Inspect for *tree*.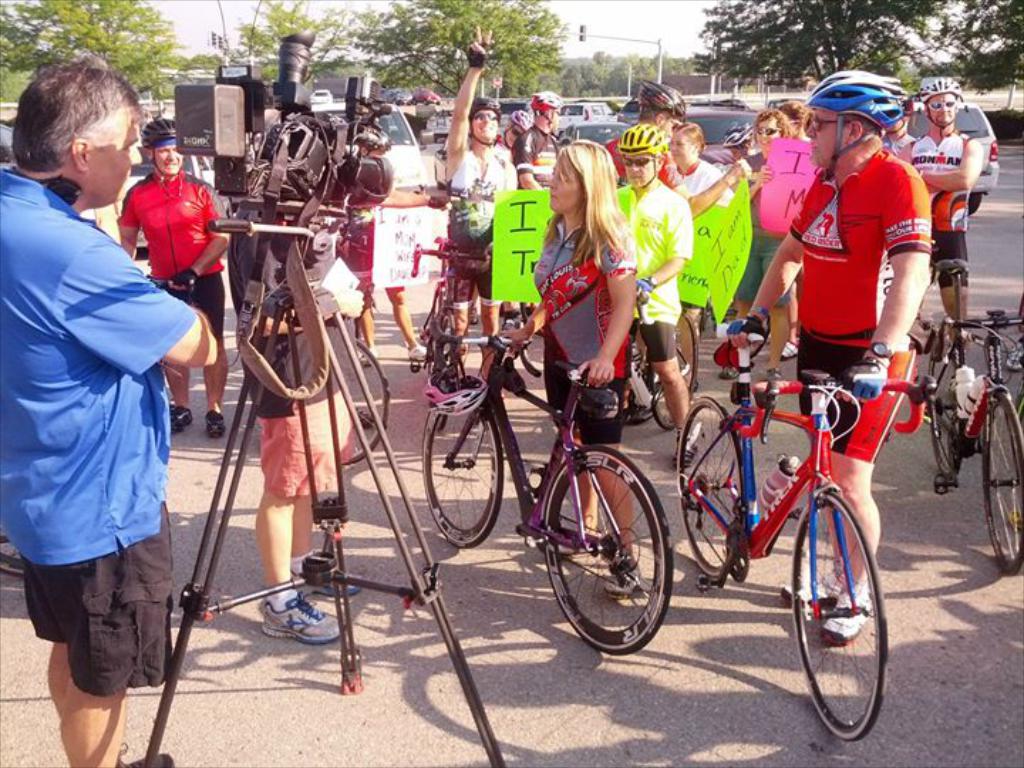
Inspection: [x1=690, y1=0, x2=940, y2=94].
